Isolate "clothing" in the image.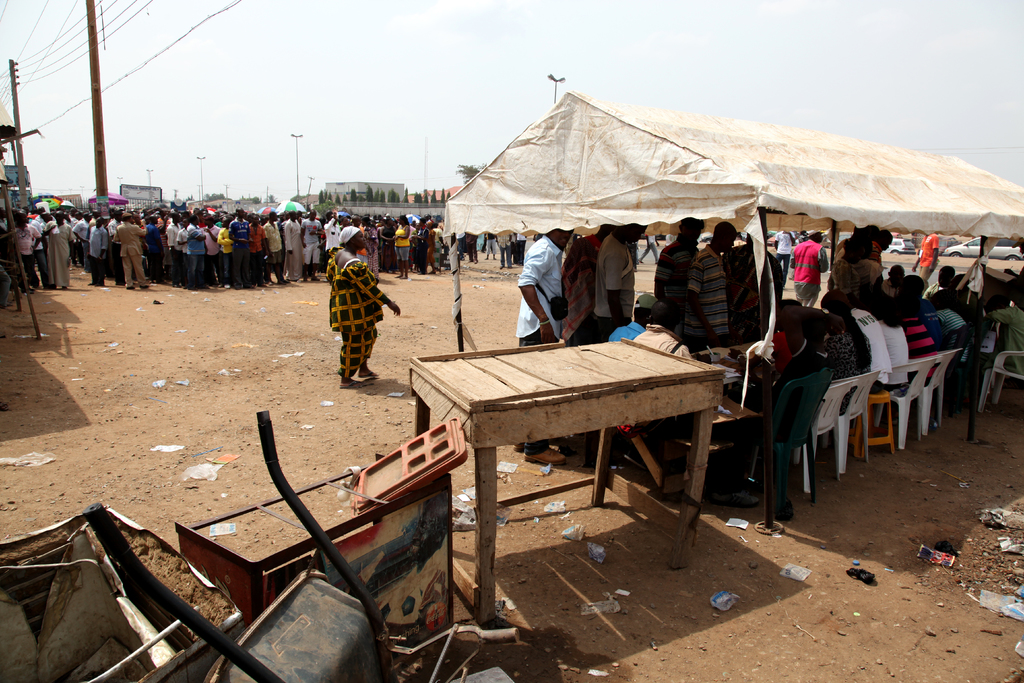
Isolated region: crop(686, 244, 730, 350).
